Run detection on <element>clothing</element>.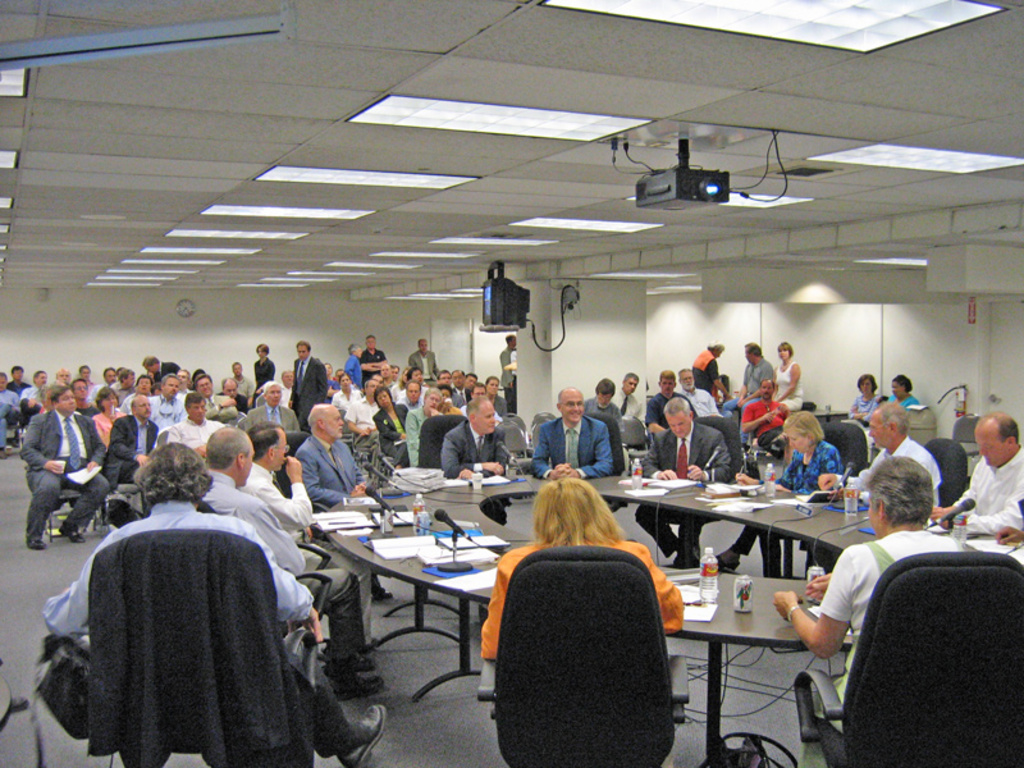
Result: (244, 394, 308, 440).
